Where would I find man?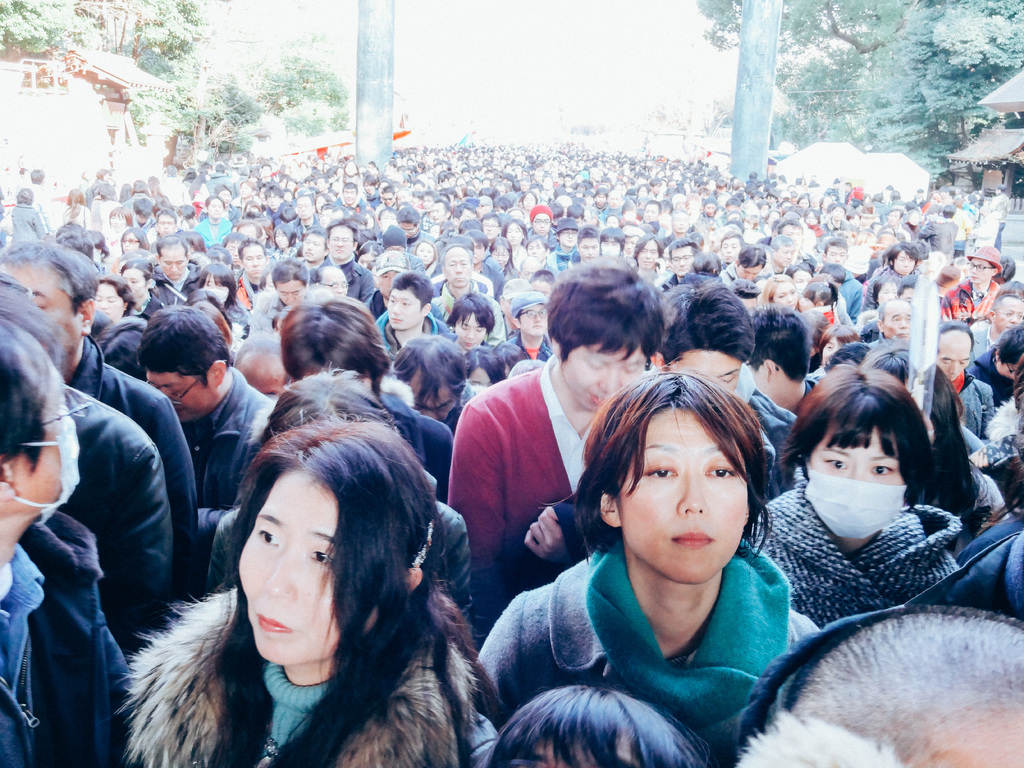
At 307,262,349,305.
